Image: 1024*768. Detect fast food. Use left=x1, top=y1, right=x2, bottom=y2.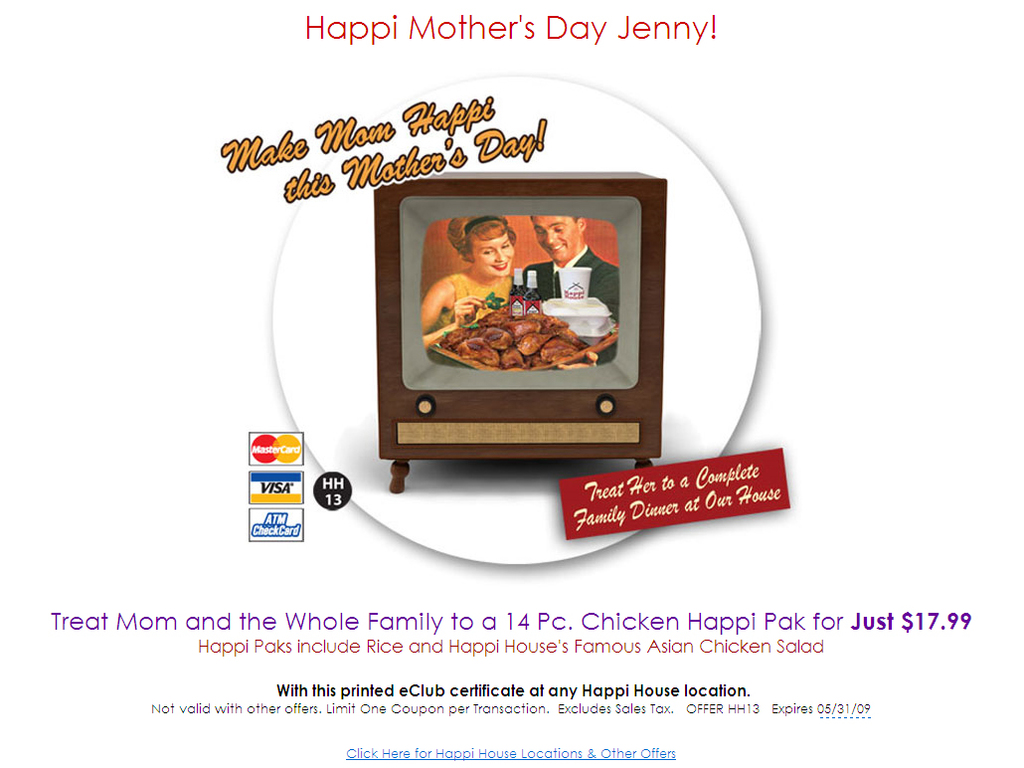
left=430, top=301, right=594, bottom=374.
